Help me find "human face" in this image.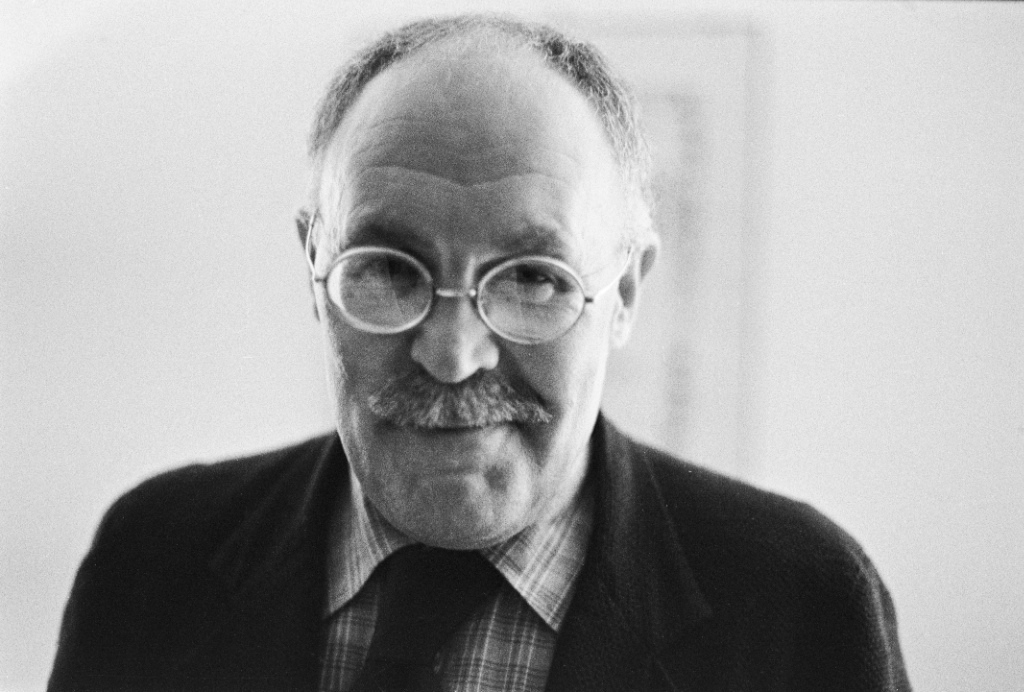
Found it: locate(308, 44, 622, 542).
